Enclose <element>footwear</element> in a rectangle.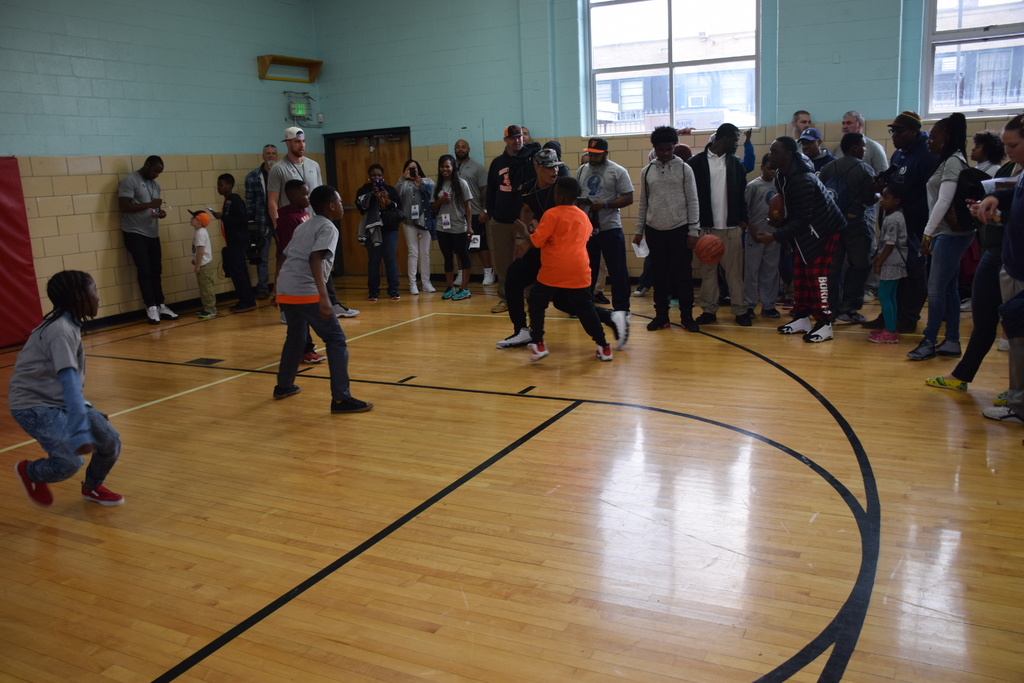
[422,278,433,290].
